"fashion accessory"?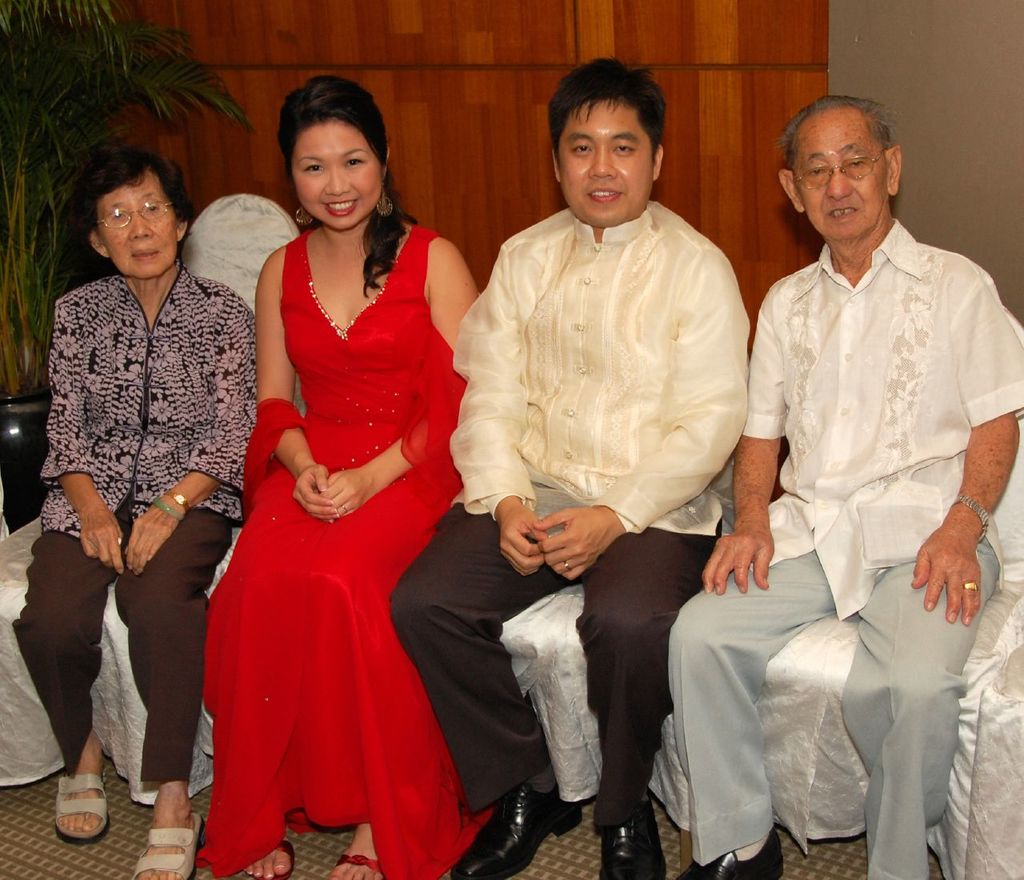
locate(324, 850, 386, 879)
